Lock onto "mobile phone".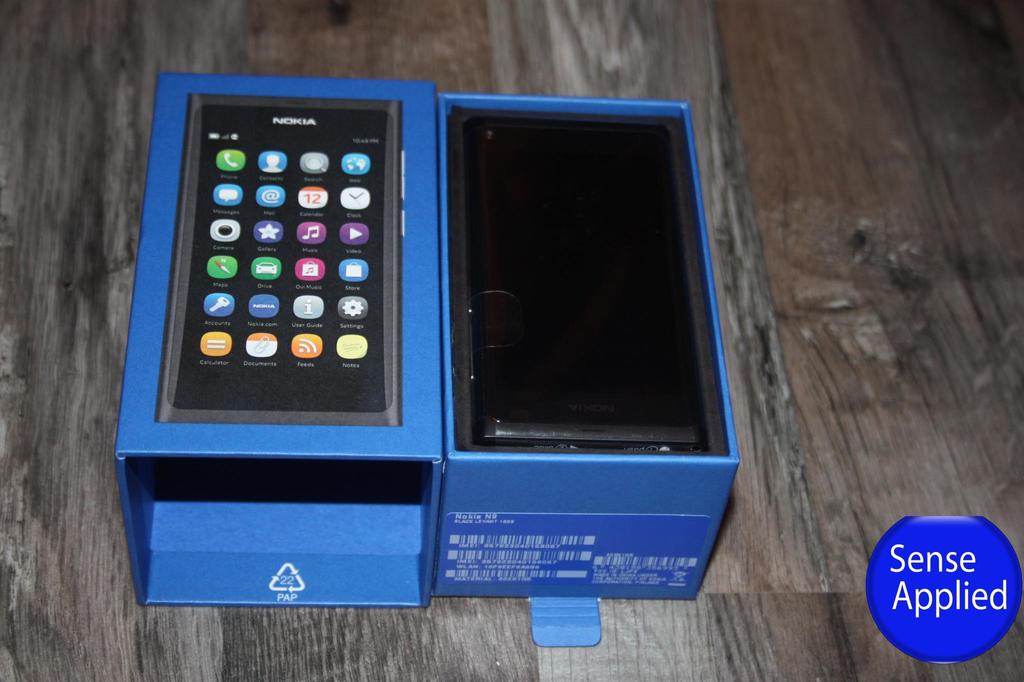
Locked: <box>465,120,707,447</box>.
